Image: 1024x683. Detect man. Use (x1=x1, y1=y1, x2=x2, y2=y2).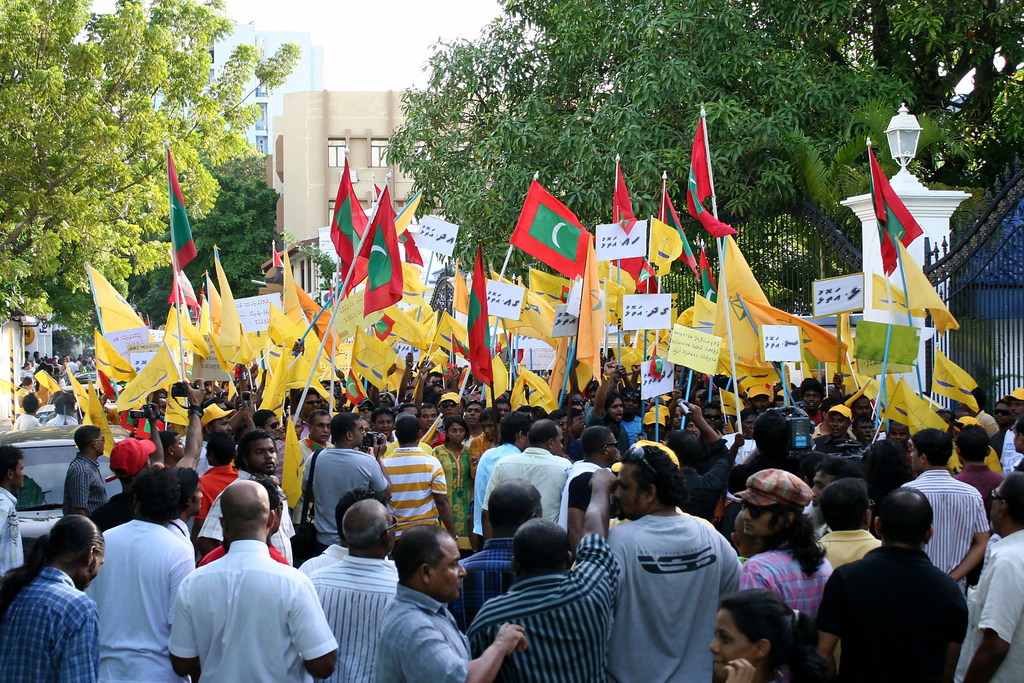
(x1=301, y1=410, x2=394, y2=554).
